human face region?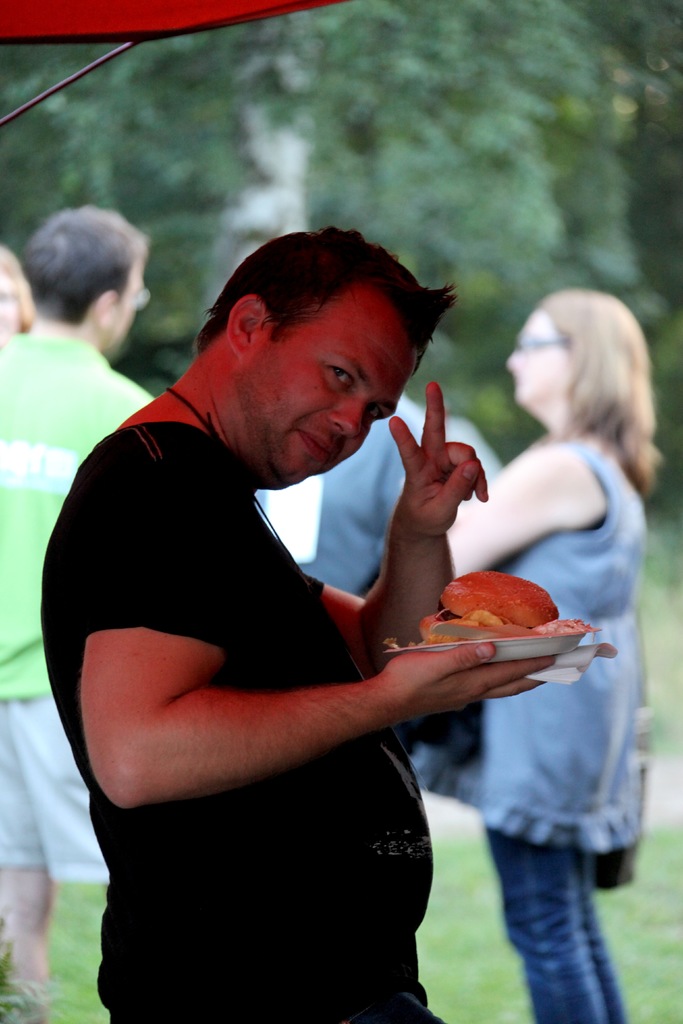
[left=0, top=267, right=19, bottom=342]
